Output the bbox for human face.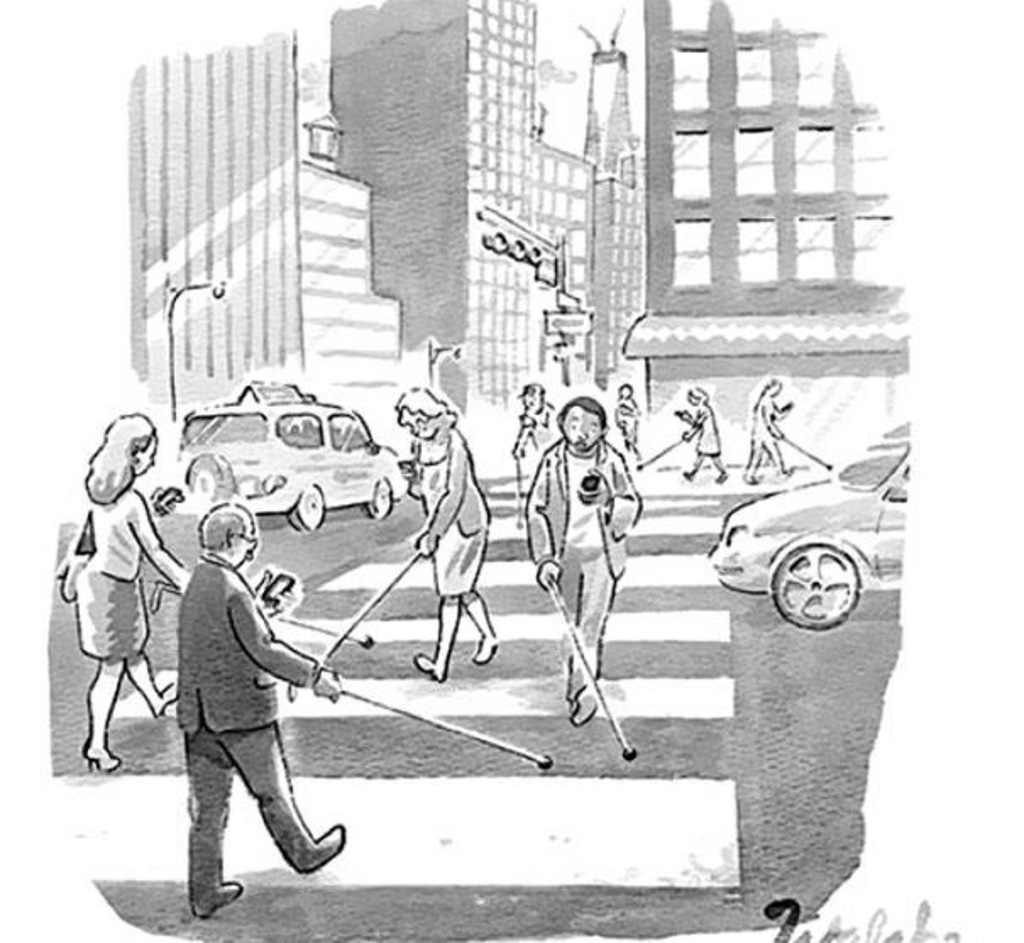
235 513 259 562.
